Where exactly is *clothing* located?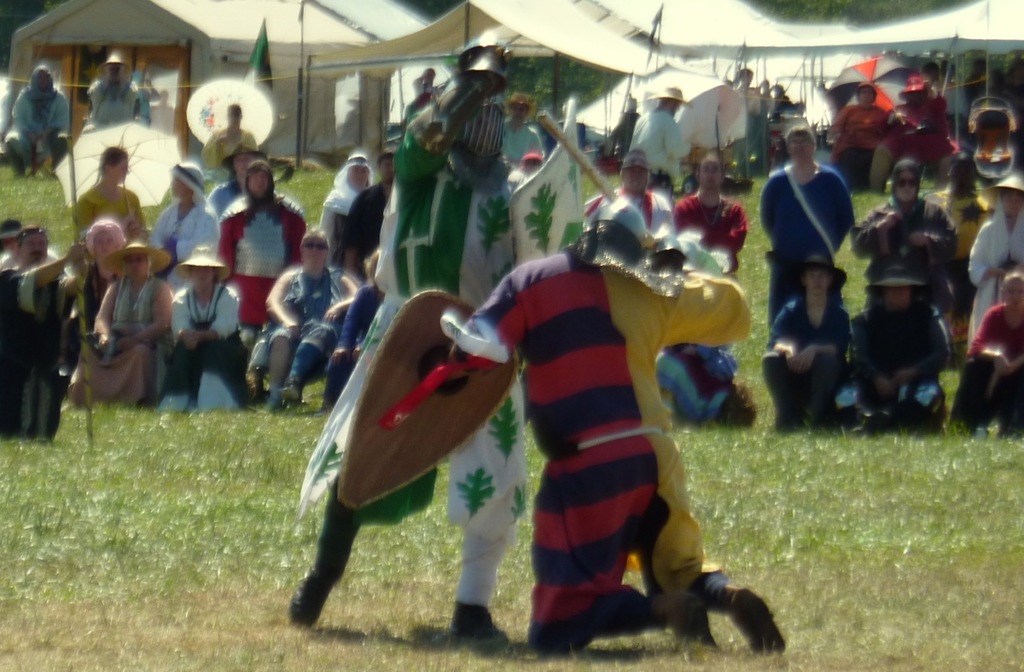
Its bounding box is (651,346,736,416).
